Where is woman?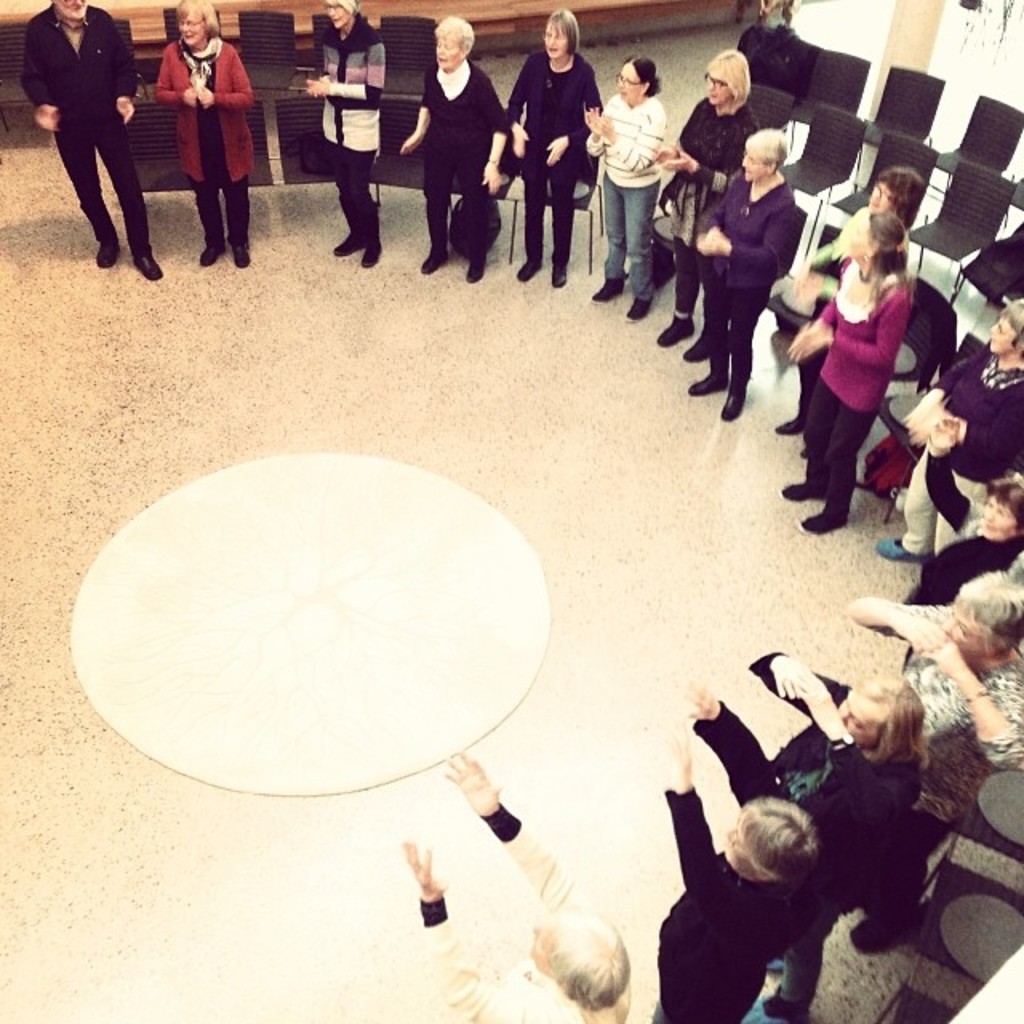
[893,301,1022,568].
